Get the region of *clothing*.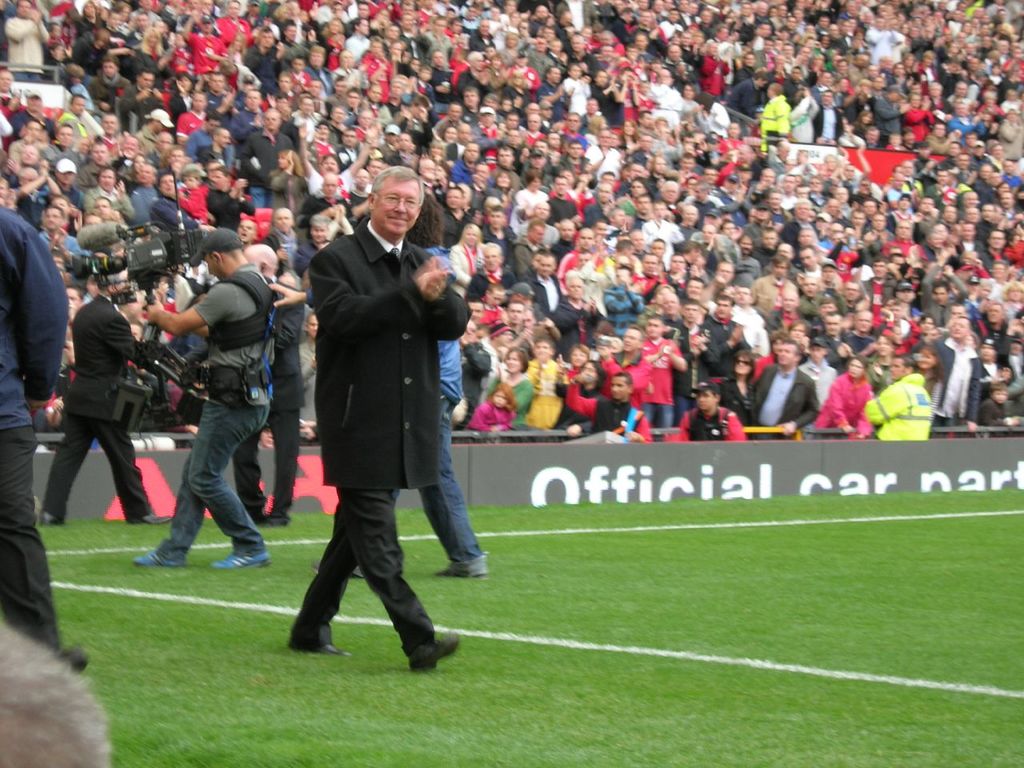
locate(86, 73, 119, 106).
